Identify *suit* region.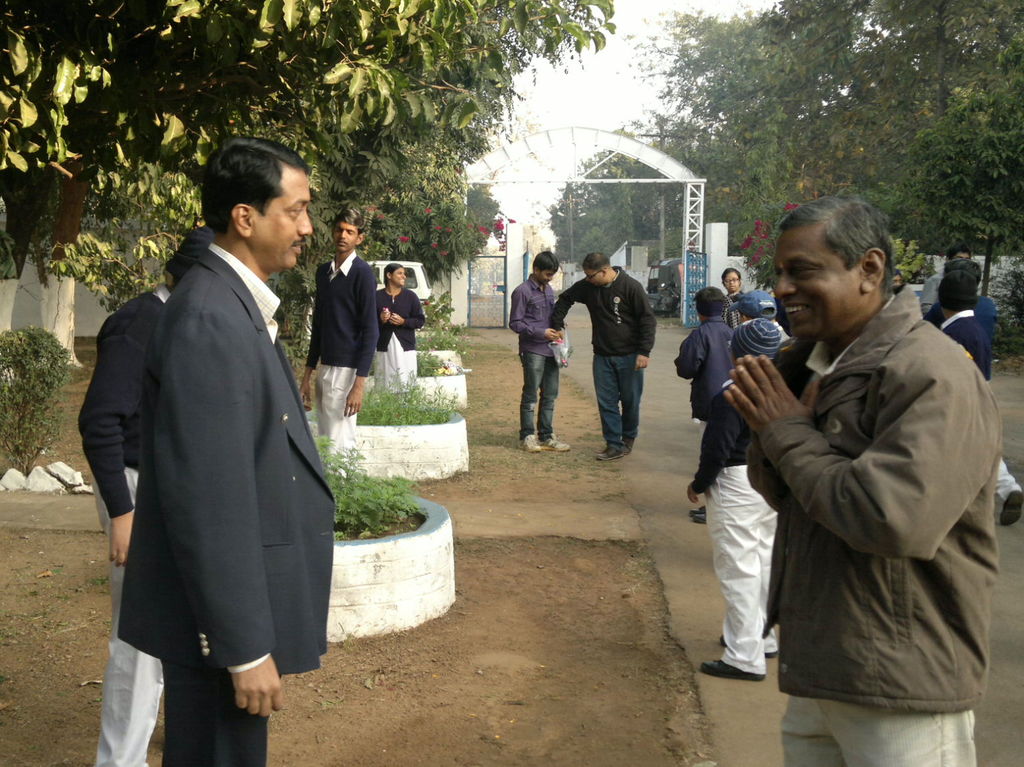
Region: 113:222:380:700.
